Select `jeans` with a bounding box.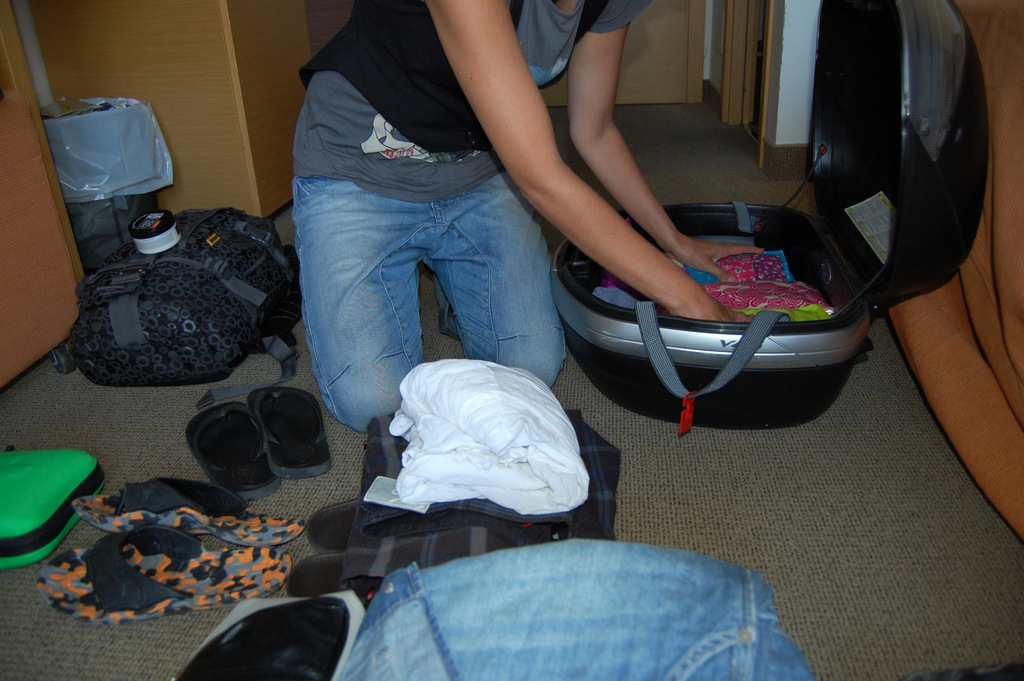
bbox(340, 544, 810, 680).
